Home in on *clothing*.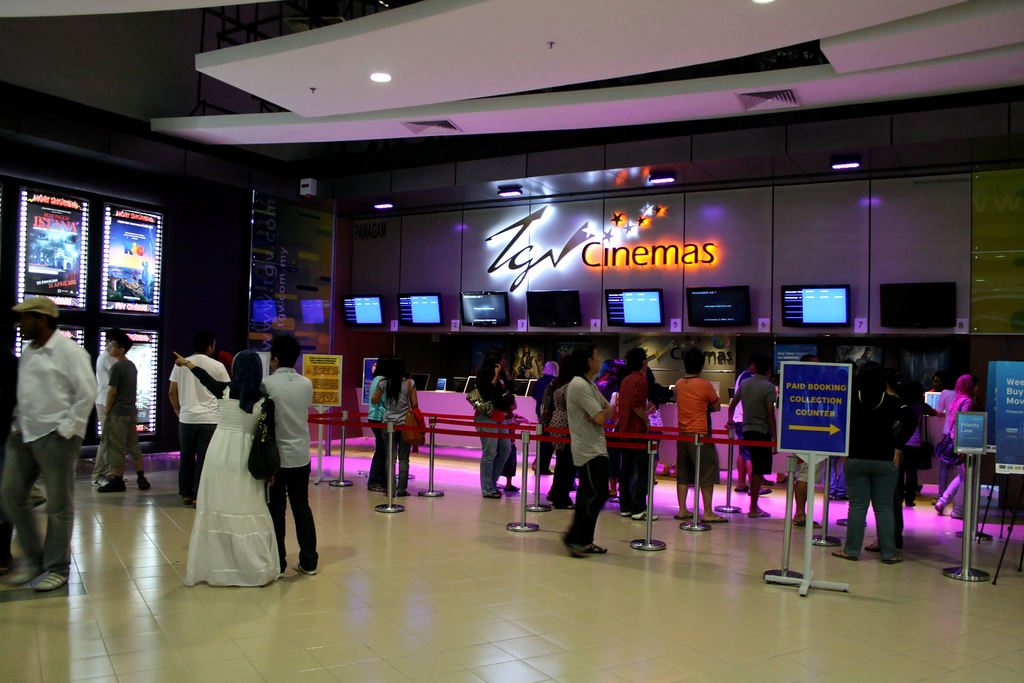
Homed in at left=852, top=351, right=874, bottom=369.
